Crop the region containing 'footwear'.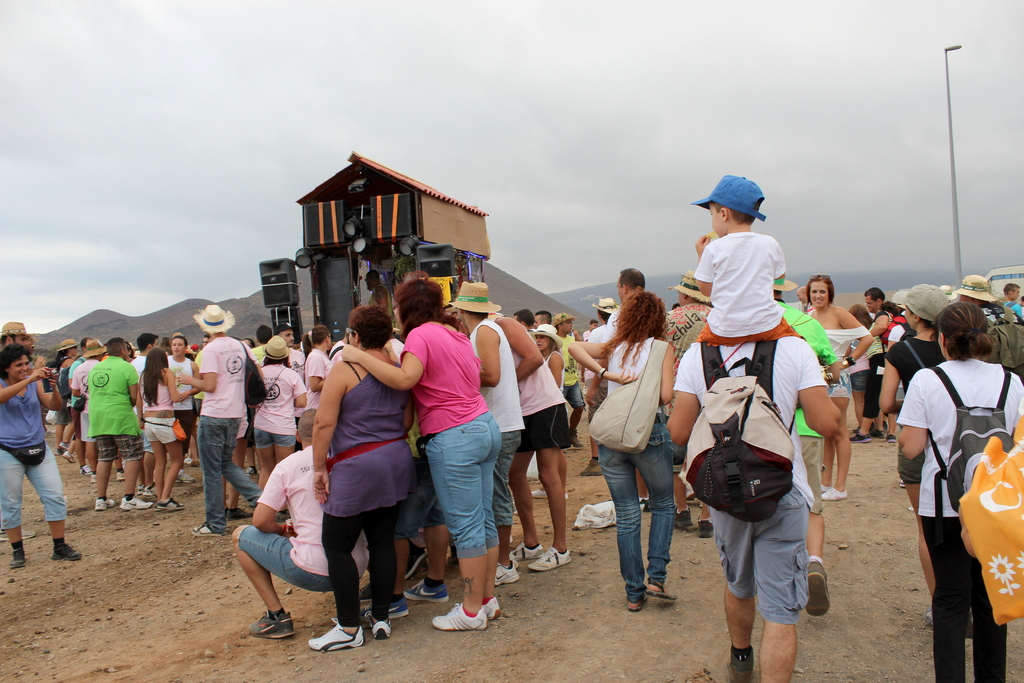
Crop region: detection(531, 545, 570, 572).
